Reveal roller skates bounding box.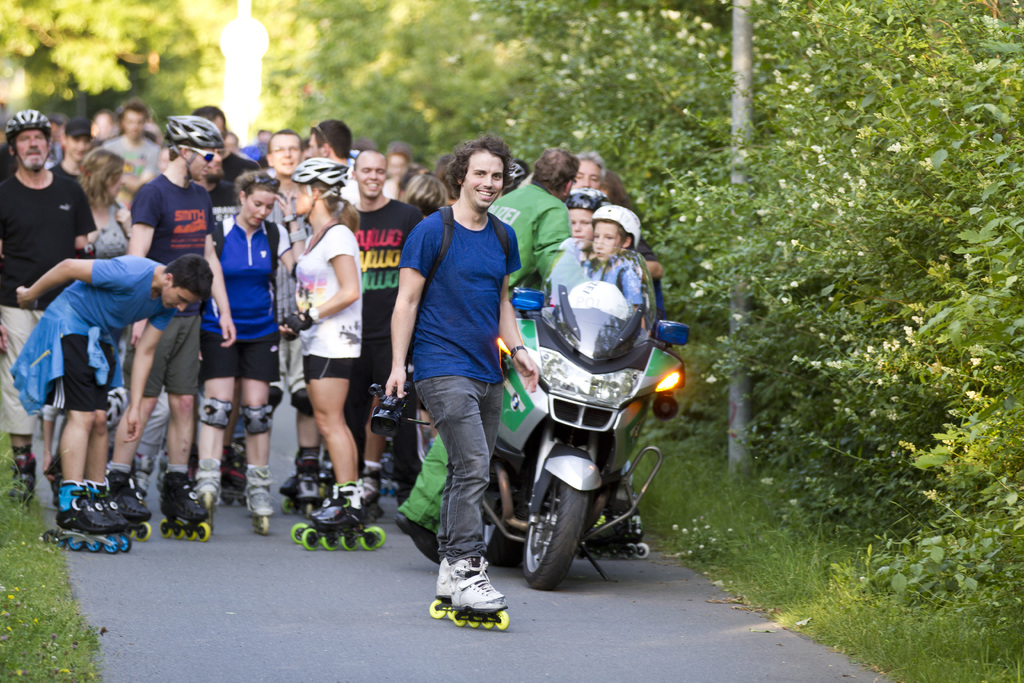
Revealed: select_region(159, 469, 213, 548).
